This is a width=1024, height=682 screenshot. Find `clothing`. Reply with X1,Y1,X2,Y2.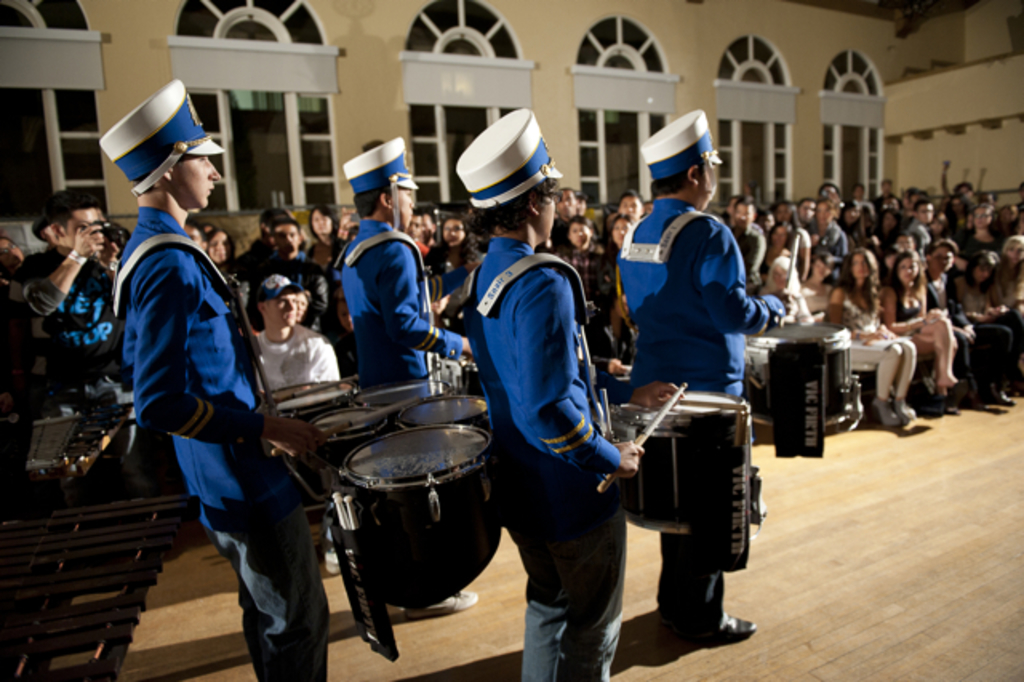
346,221,475,384.
